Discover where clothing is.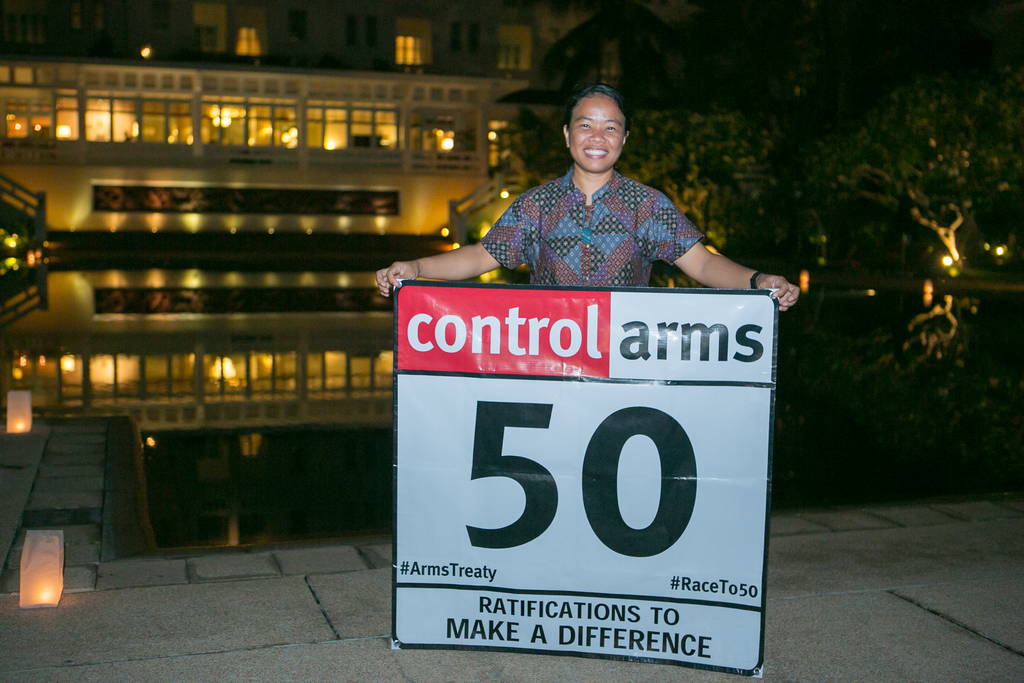
Discovered at 478,167,705,290.
